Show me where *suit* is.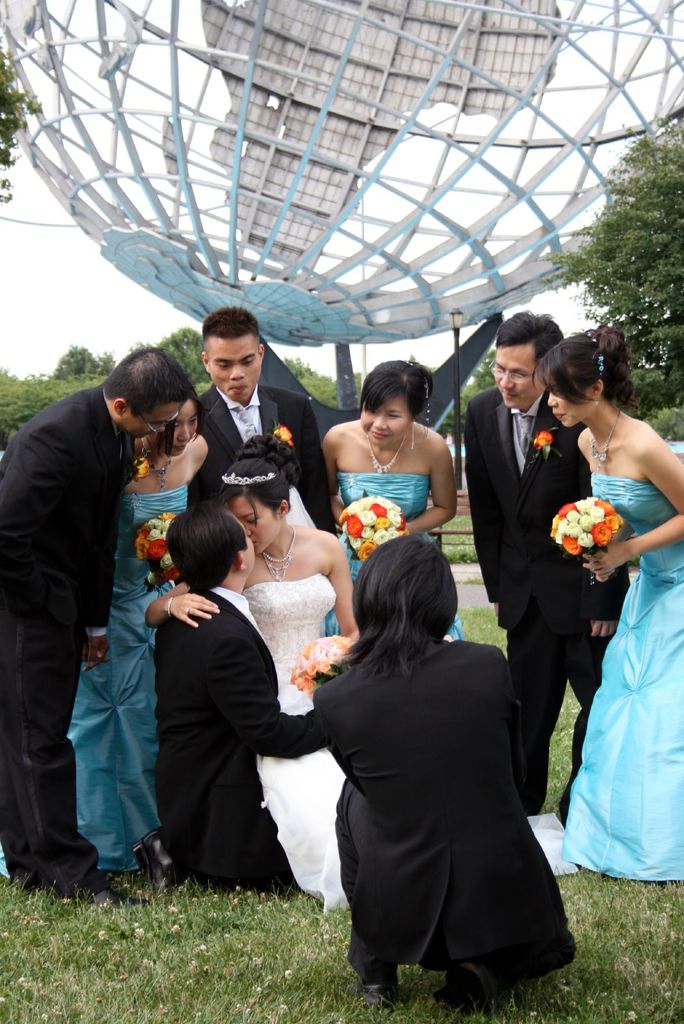
*suit* is at region(0, 381, 134, 902).
